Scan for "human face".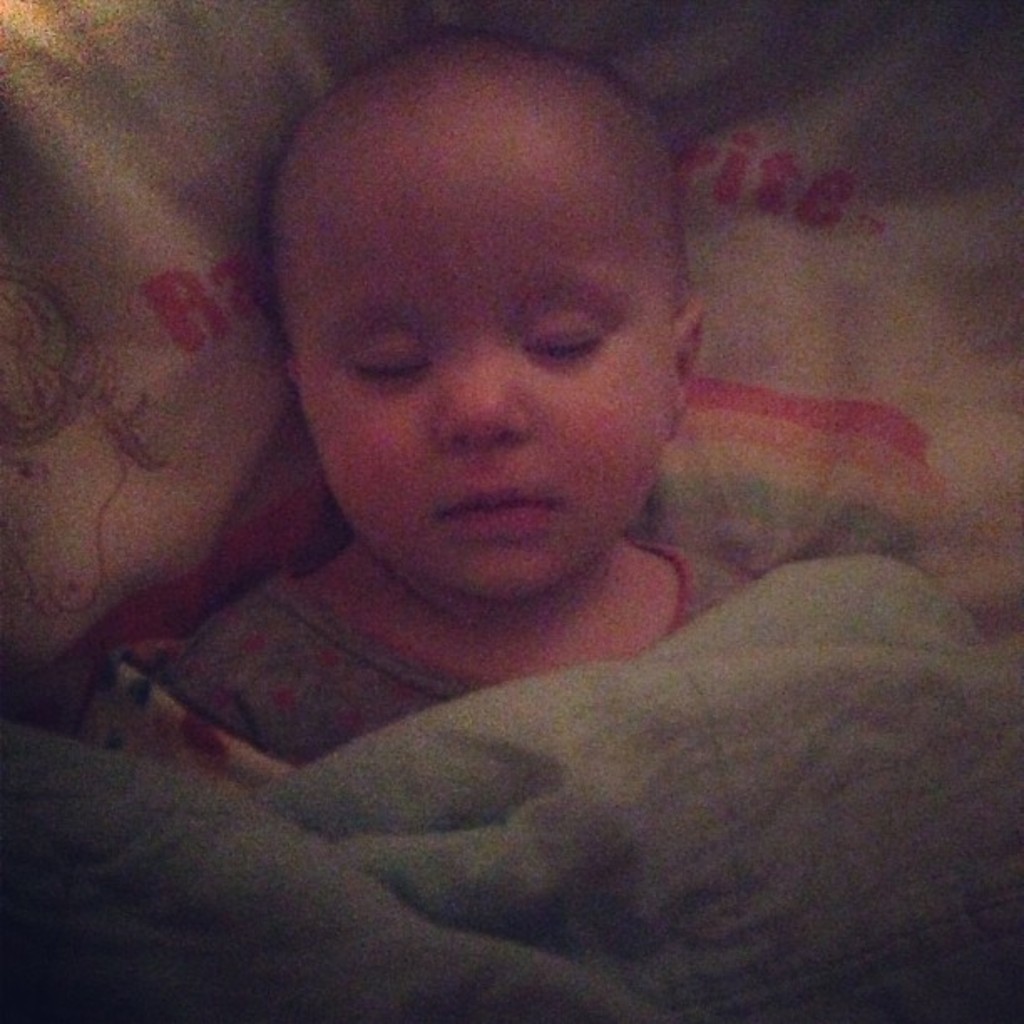
Scan result: rect(289, 134, 683, 599).
